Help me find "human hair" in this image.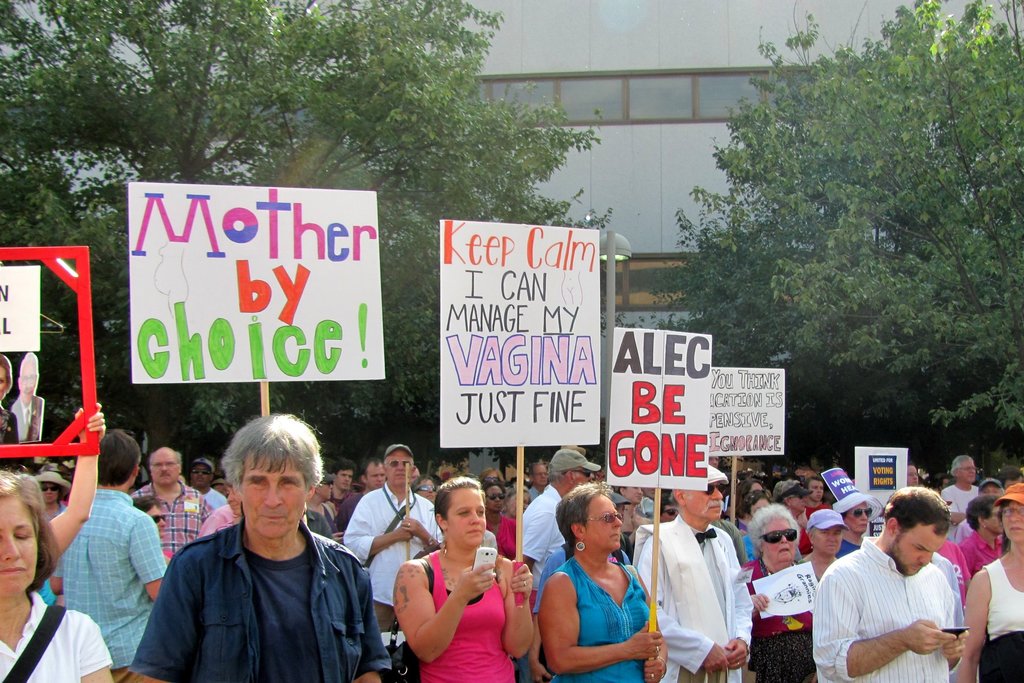
Found it: rect(750, 504, 801, 556).
